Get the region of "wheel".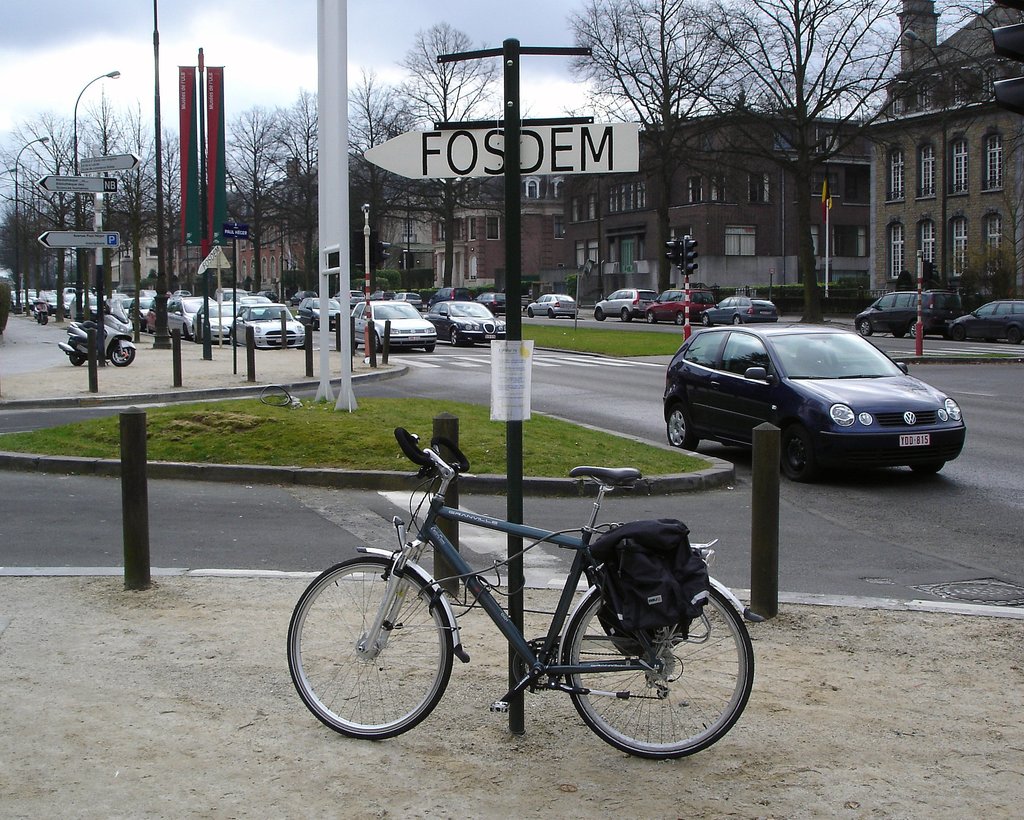
box(702, 310, 709, 324).
